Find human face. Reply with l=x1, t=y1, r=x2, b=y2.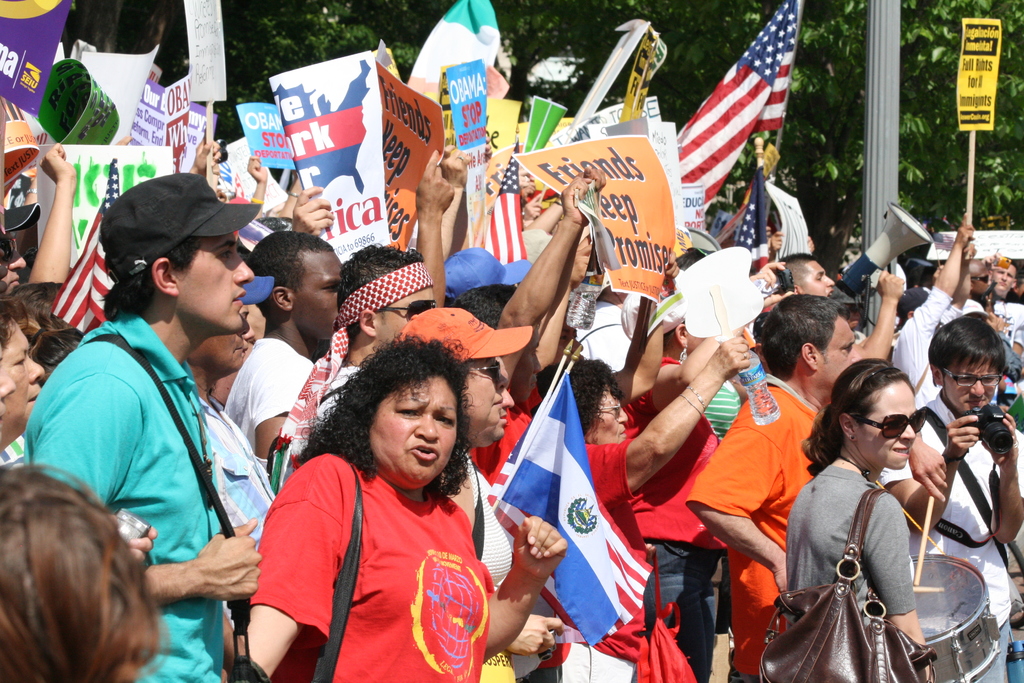
l=173, t=232, r=252, b=332.
